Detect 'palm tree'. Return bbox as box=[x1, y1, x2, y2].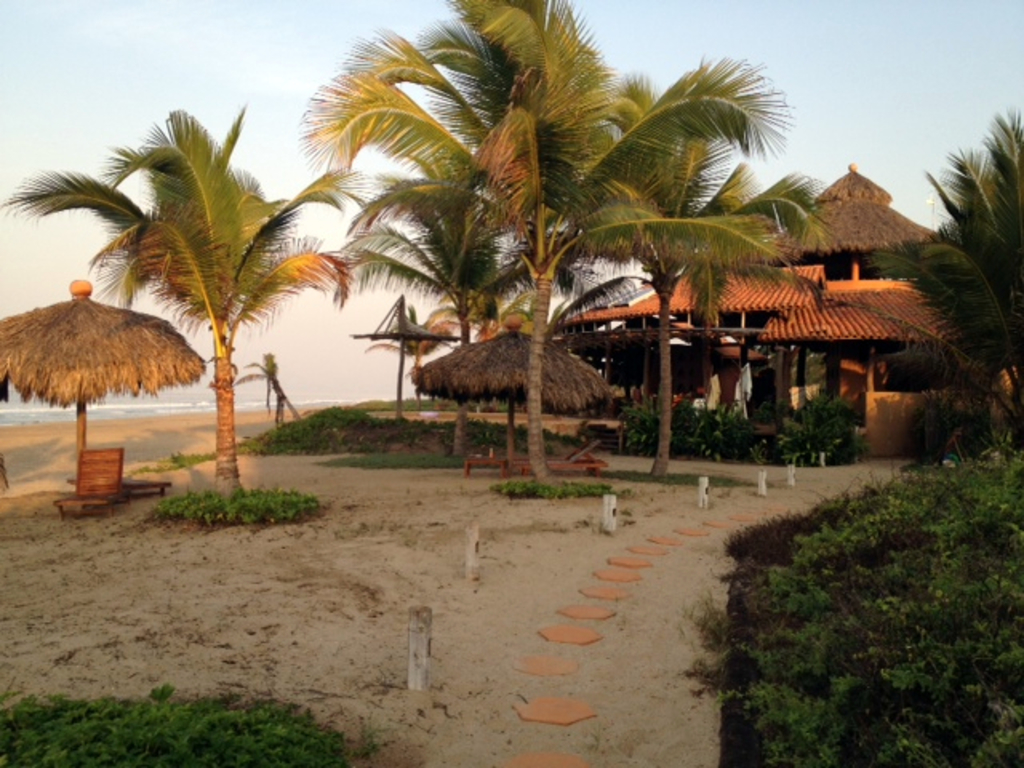
box=[291, 0, 795, 494].
